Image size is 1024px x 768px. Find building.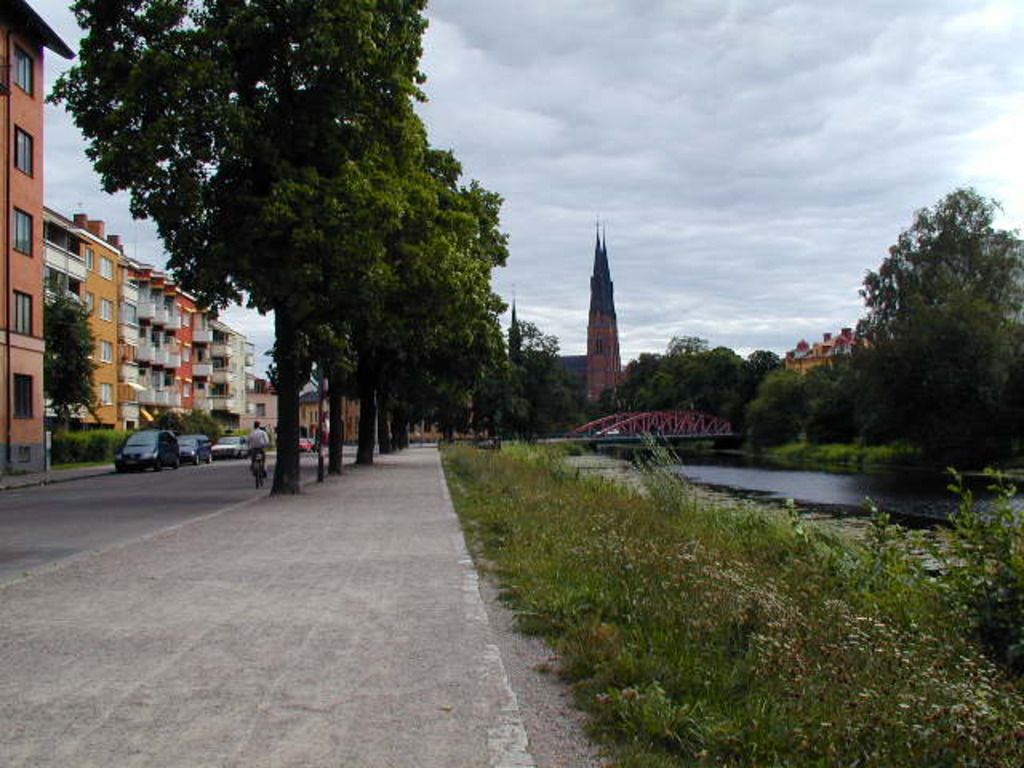
(80, 208, 139, 427).
